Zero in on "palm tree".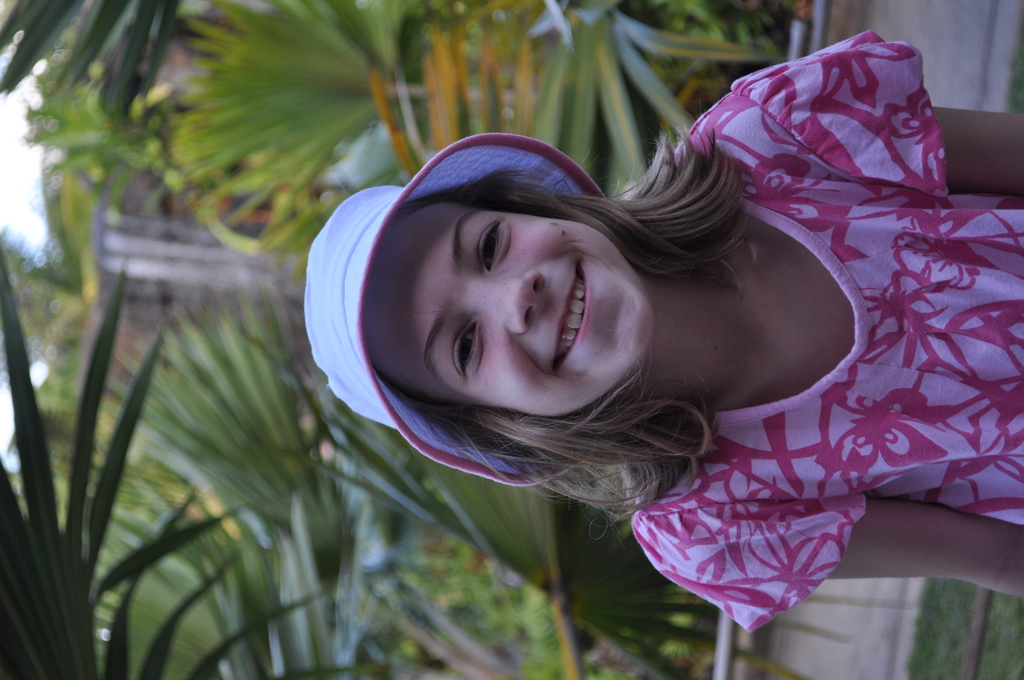
Zeroed in: (0, 235, 378, 679).
